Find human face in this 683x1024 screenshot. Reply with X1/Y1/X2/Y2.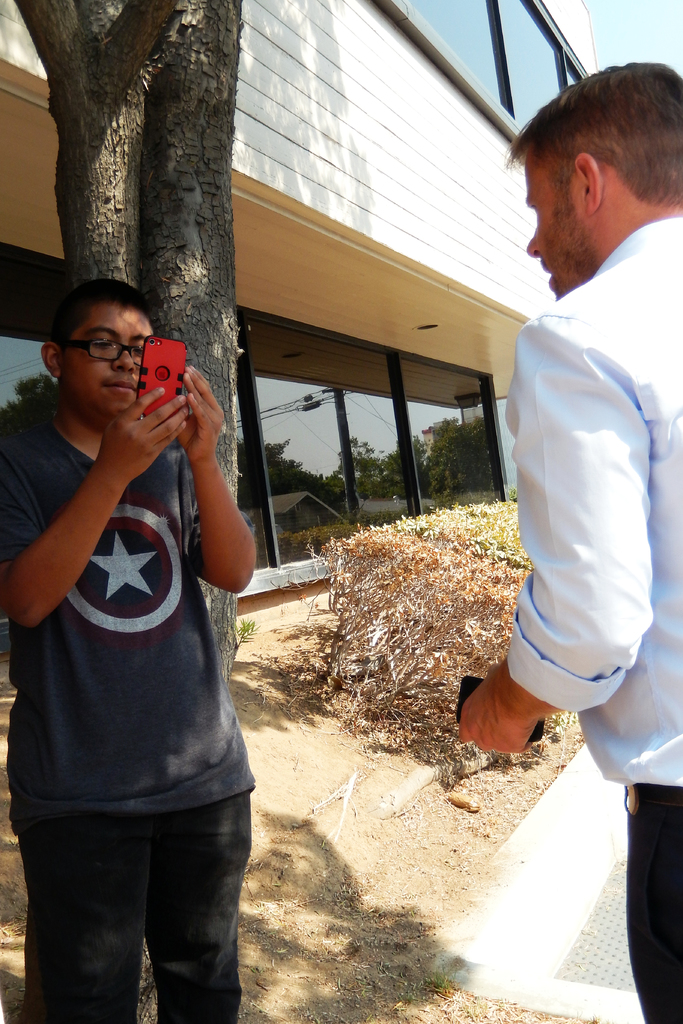
62/301/152/417.
